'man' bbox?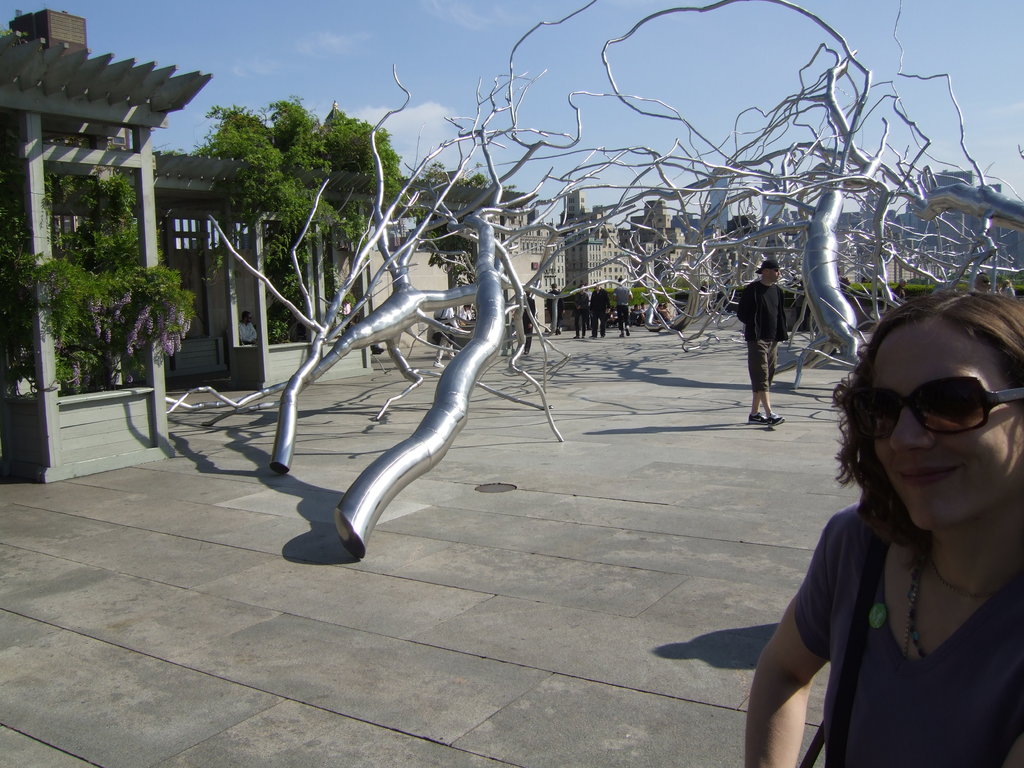
[516,290,534,355]
